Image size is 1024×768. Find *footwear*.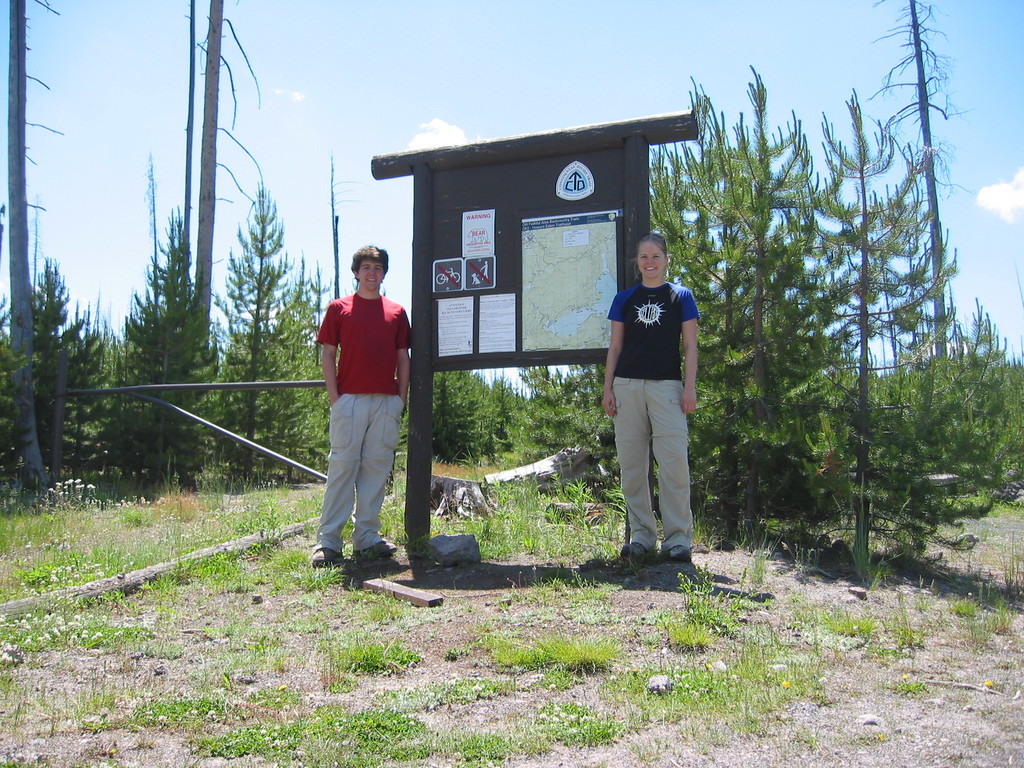
[351,543,399,560].
